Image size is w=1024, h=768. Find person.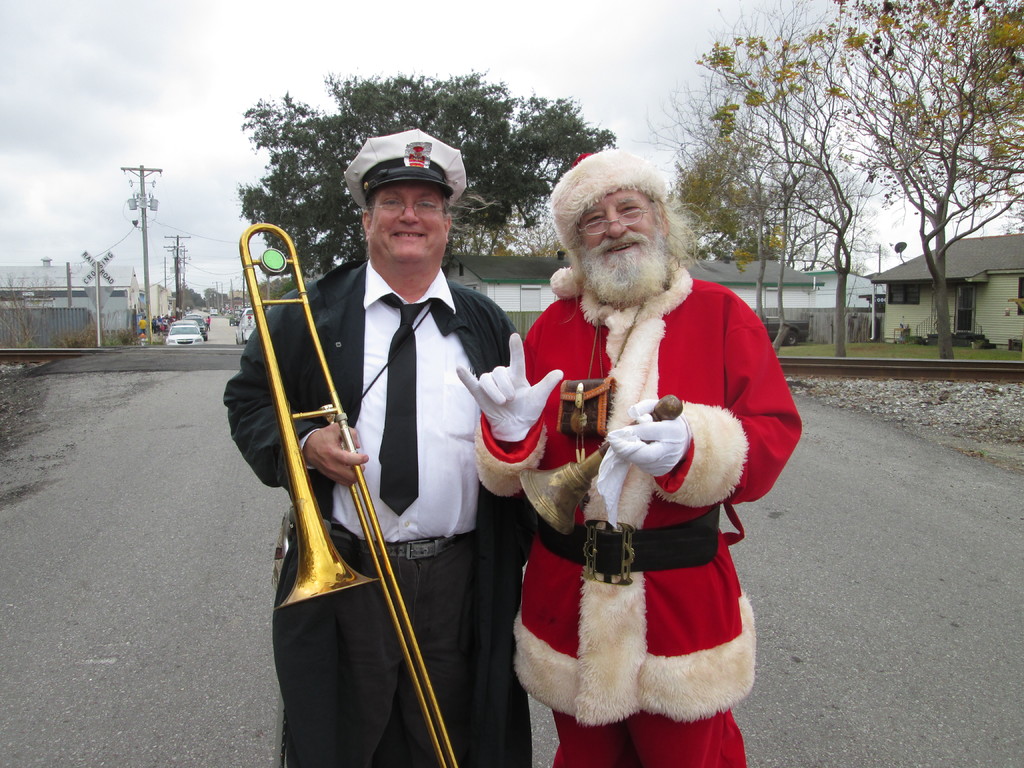
<box>223,130,531,767</box>.
